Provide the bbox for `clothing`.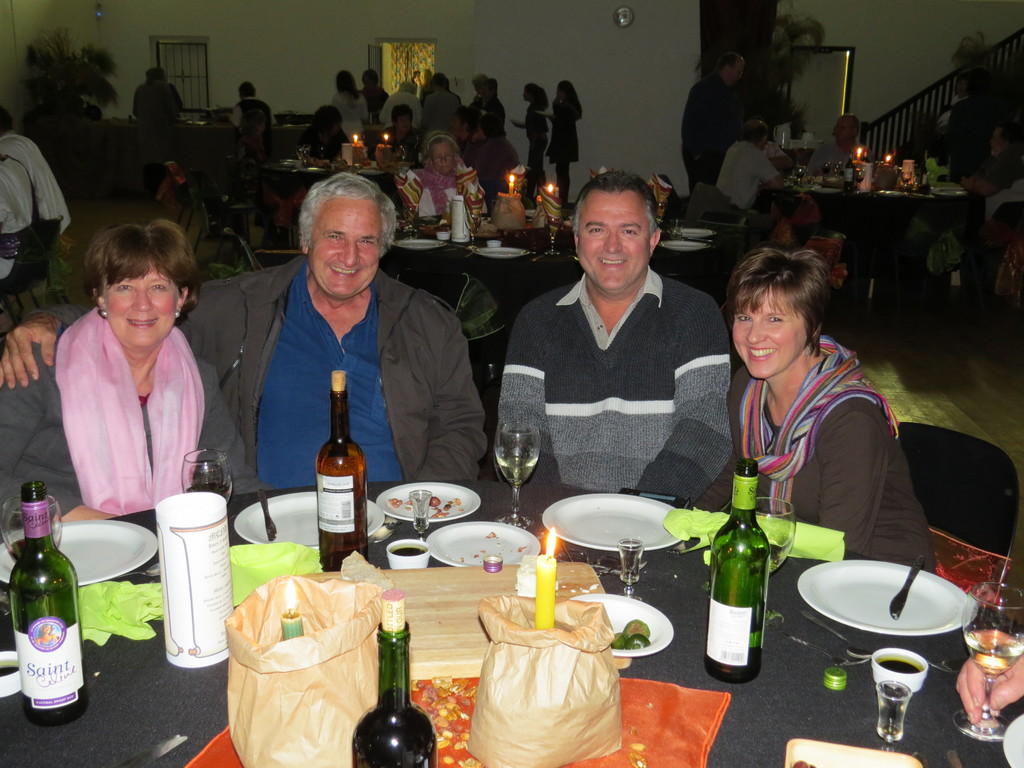
728:336:941:573.
